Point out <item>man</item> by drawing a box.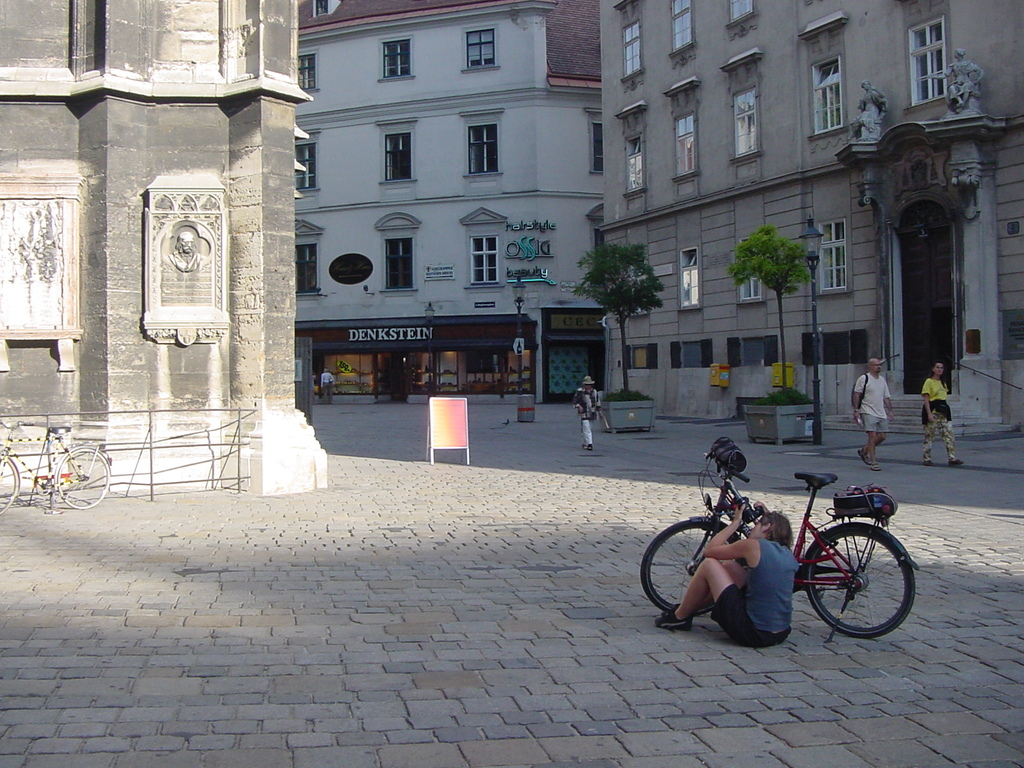
(x1=168, y1=233, x2=206, y2=273).
